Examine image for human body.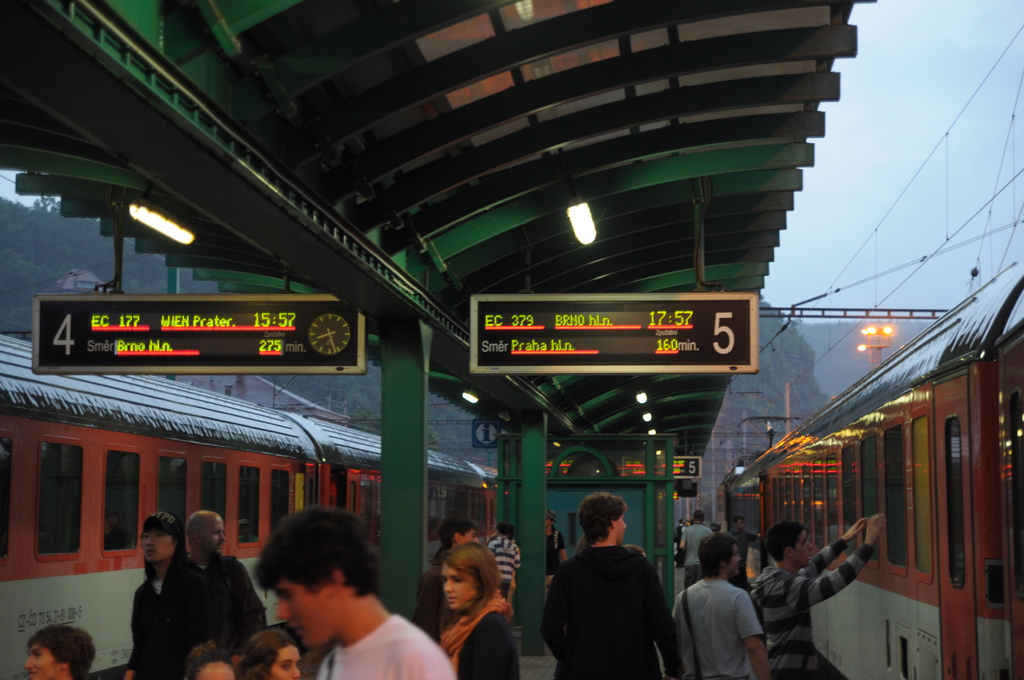
Examination result: 19, 622, 90, 674.
